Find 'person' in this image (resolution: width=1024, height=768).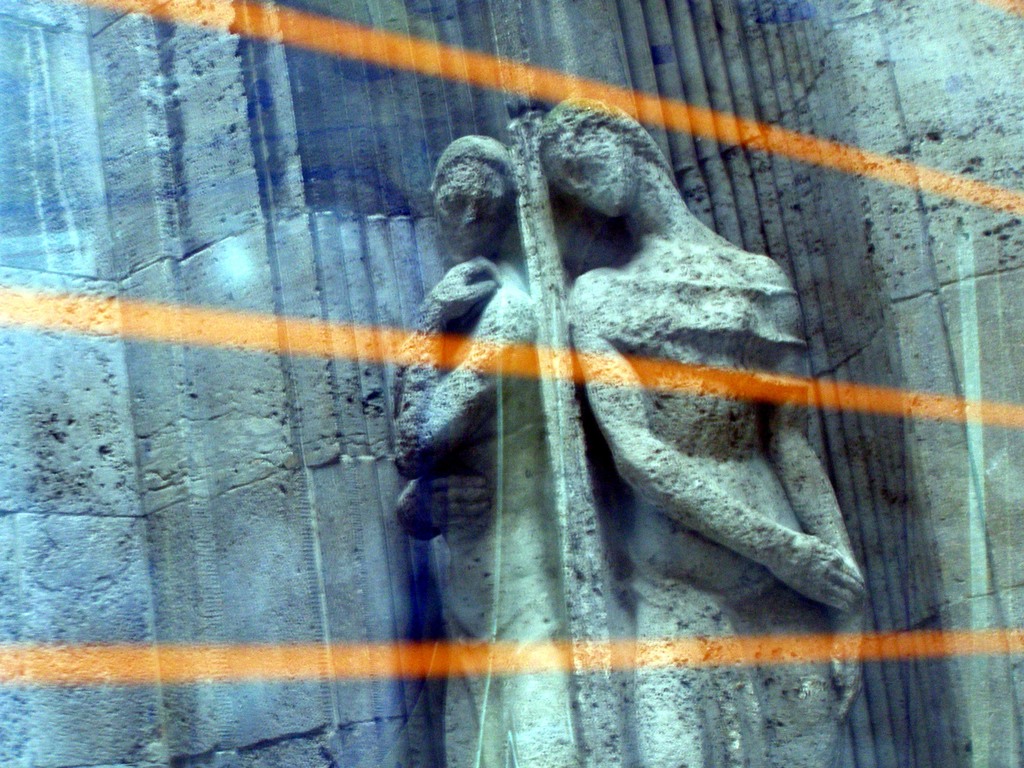
region(530, 94, 876, 767).
